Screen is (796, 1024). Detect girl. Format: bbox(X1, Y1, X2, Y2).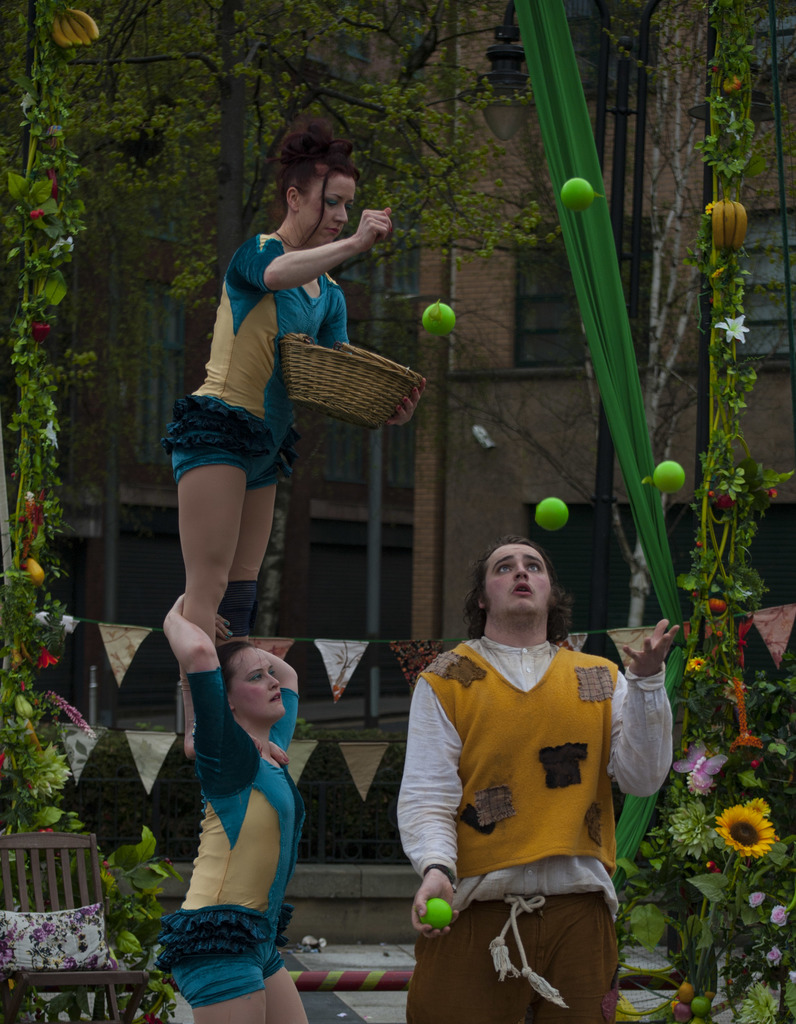
bbox(164, 141, 419, 751).
